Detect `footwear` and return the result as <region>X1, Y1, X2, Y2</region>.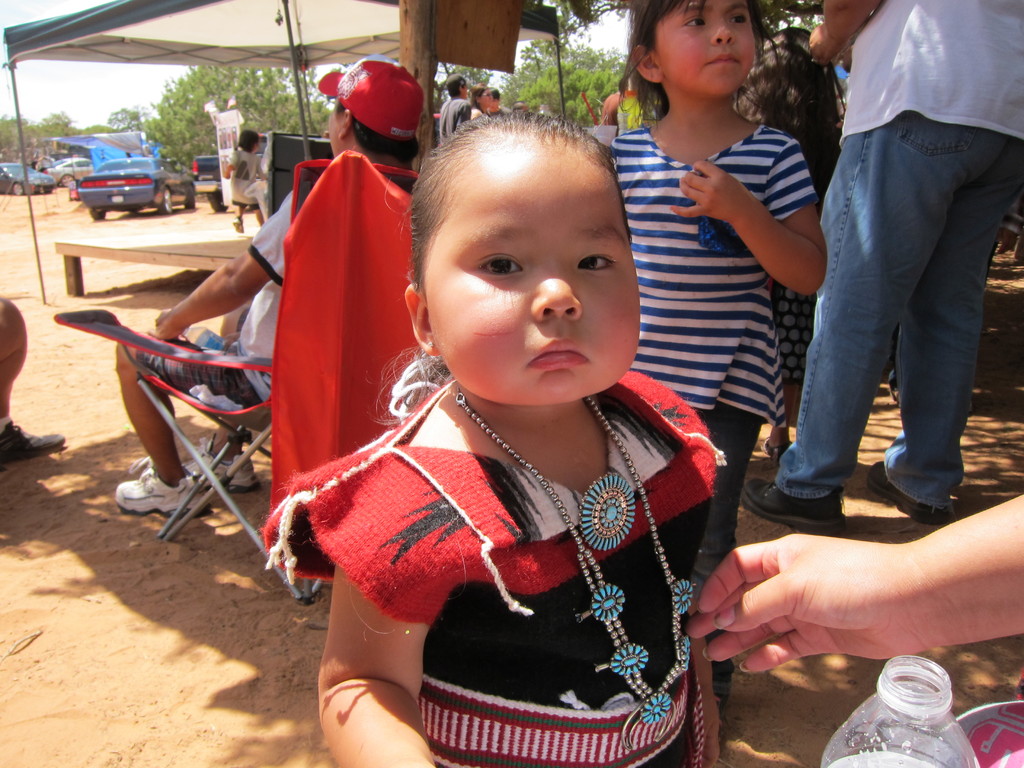
<region>864, 460, 951, 527</region>.
